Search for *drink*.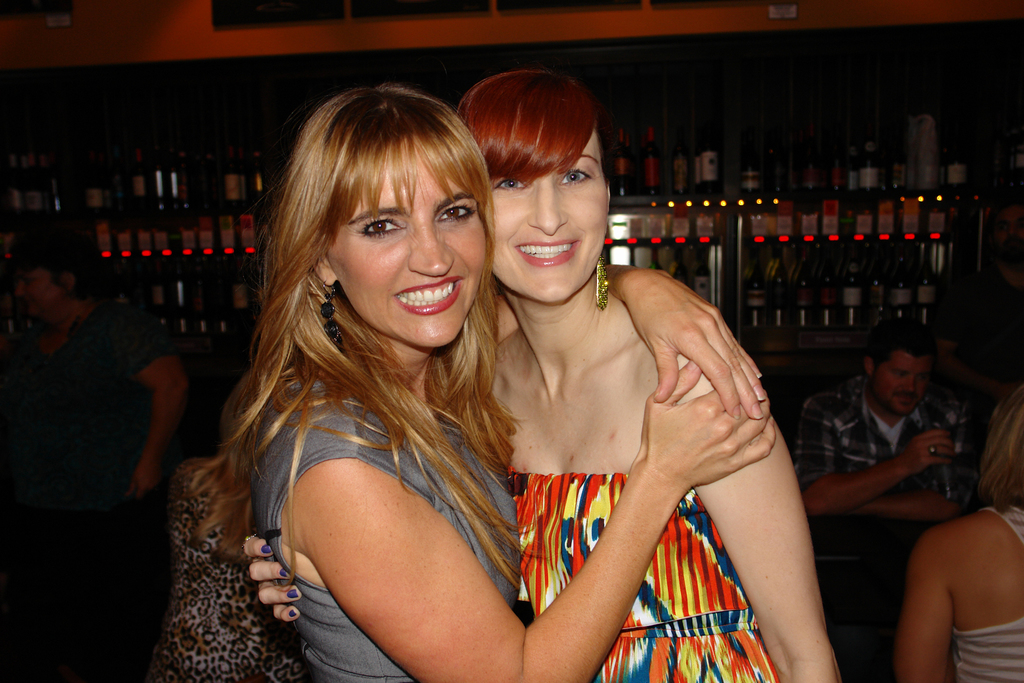
Found at box=[767, 128, 786, 189].
